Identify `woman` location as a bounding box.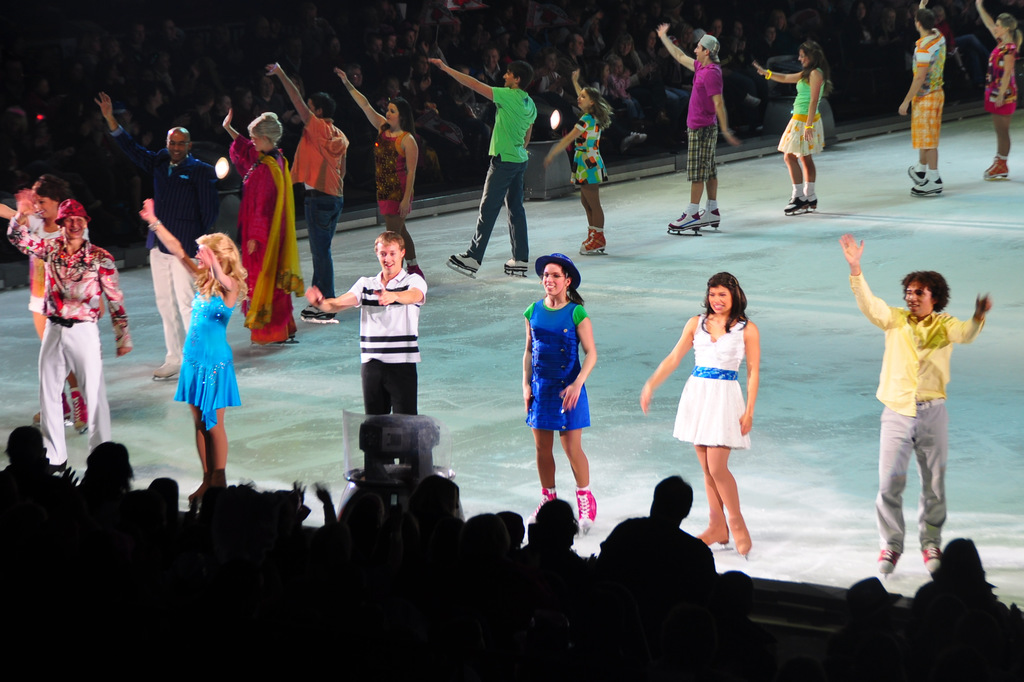
<region>337, 68, 427, 284</region>.
